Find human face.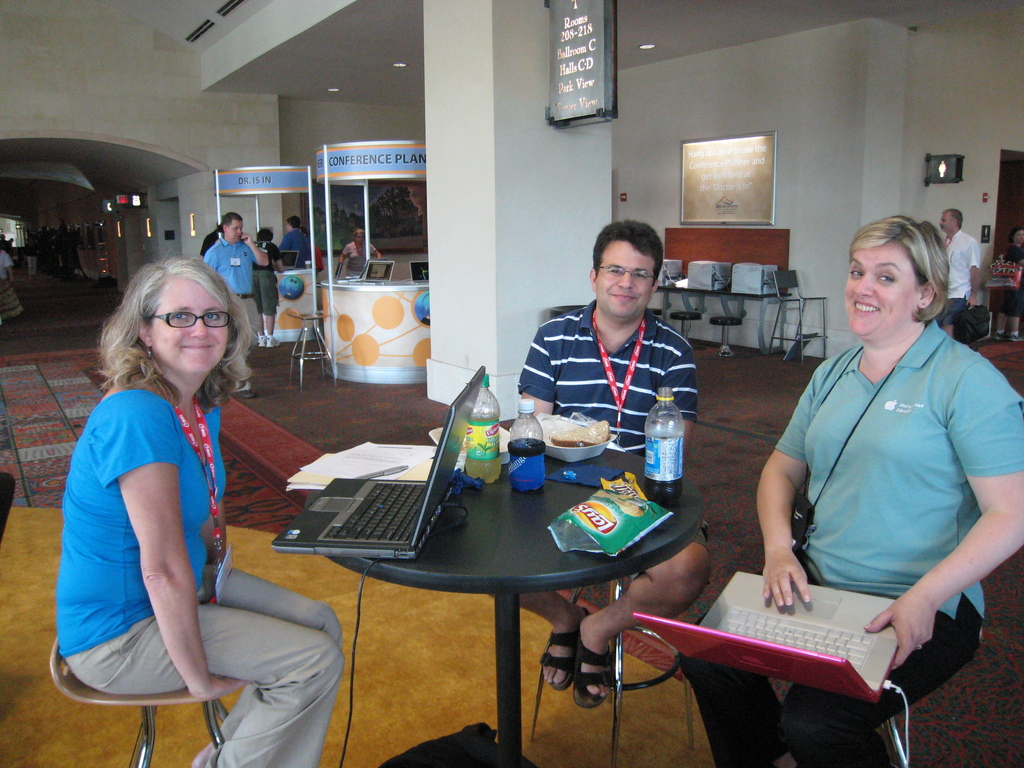
[225,219,241,244].
